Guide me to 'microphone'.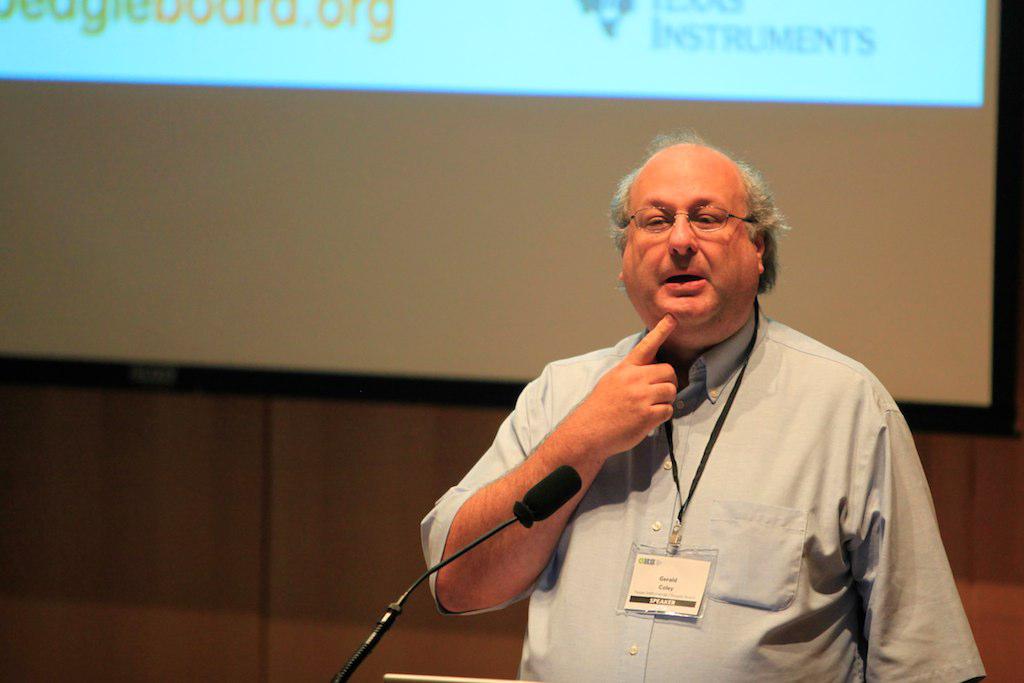
Guidance: [333,463,584,679].
